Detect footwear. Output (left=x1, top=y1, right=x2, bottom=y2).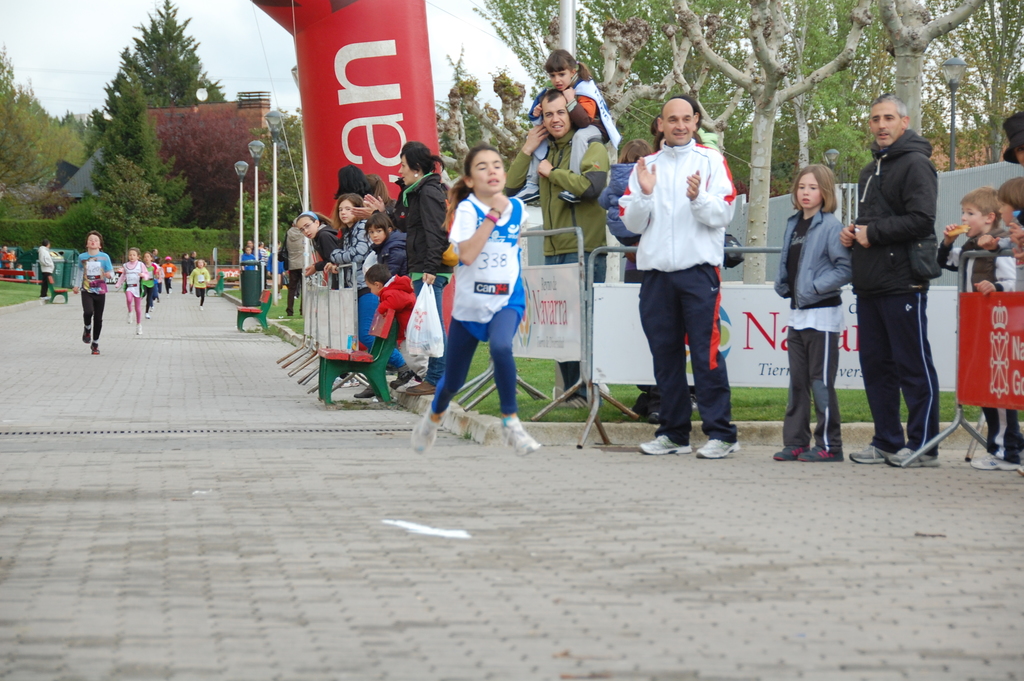
(left=354, top=383, right=384, bottom=402).
